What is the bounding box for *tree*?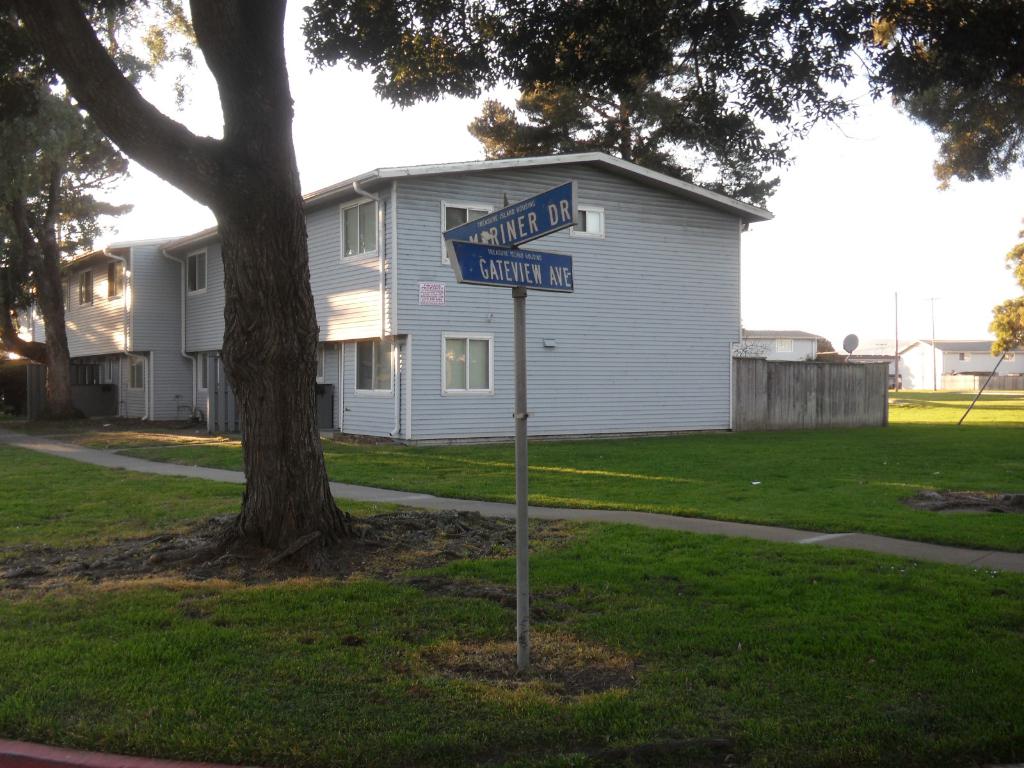
(83,5,382,557).
